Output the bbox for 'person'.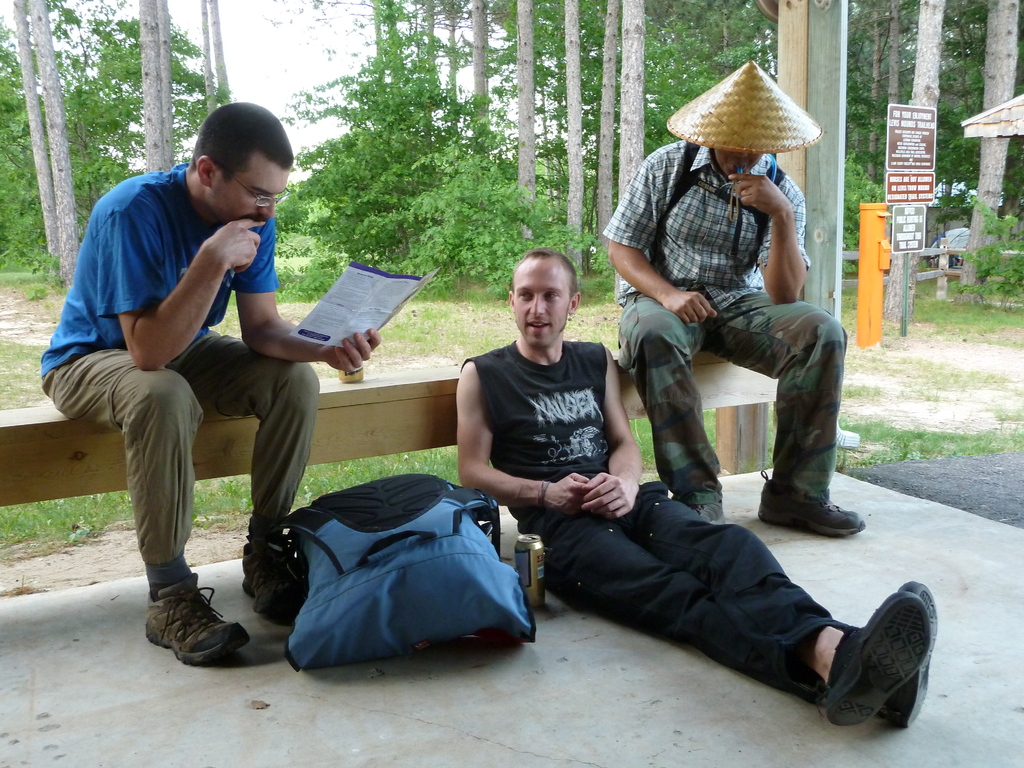
[x1=81, y1=152, x2=377, y2=567].
